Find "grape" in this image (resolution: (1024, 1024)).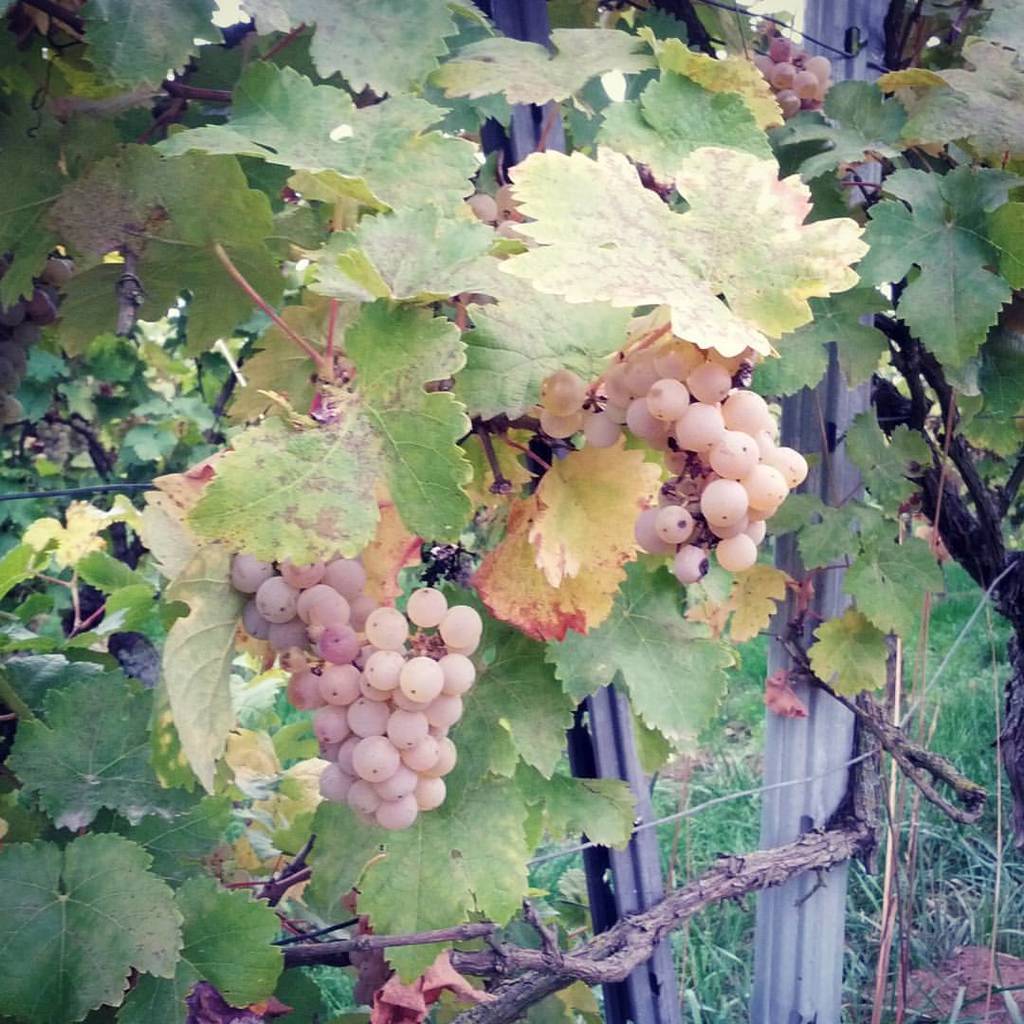
detection(502, 186, 518, 219).
